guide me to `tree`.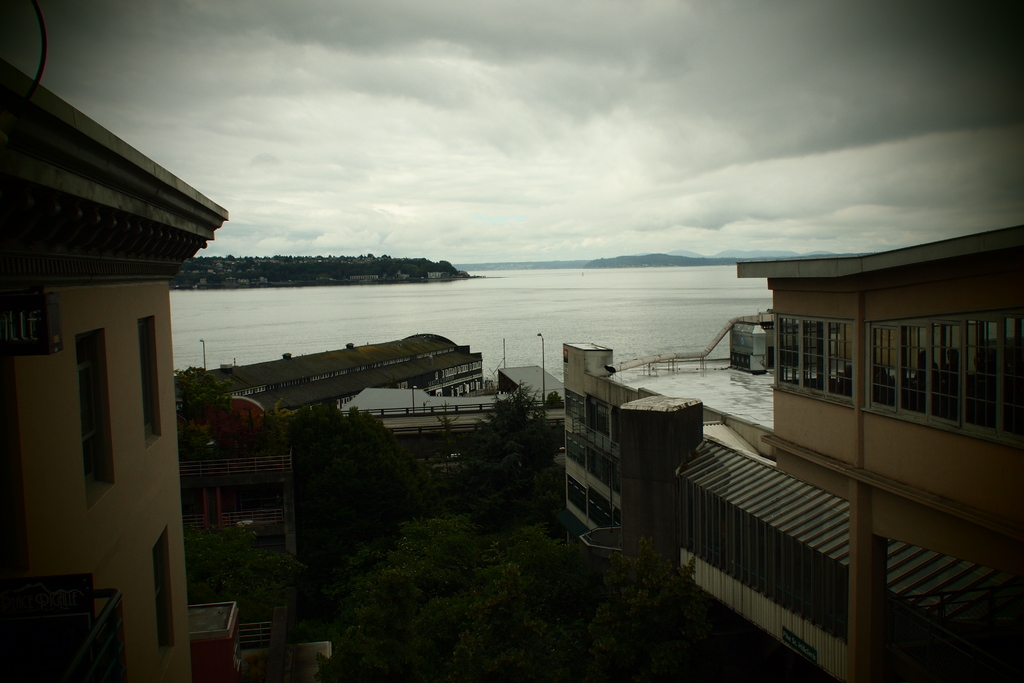
Guidance: {"x1": 174, "y1": 362, "x2": 236, "y2": 442}.
